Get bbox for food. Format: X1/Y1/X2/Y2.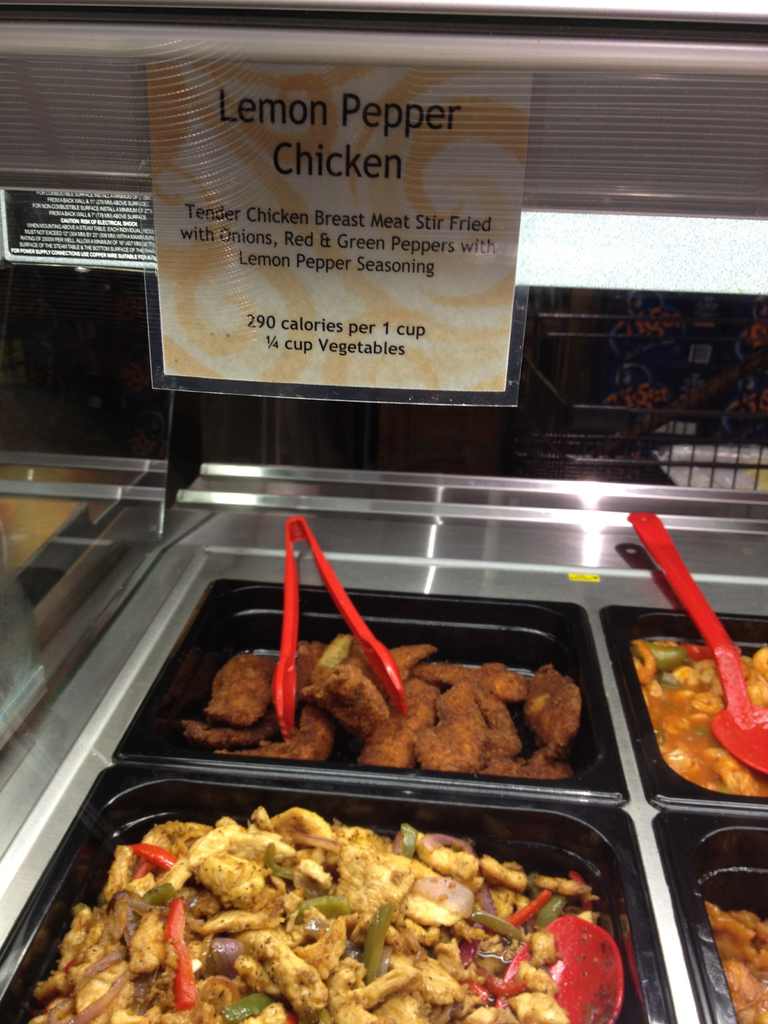
708/901/767/1023.
